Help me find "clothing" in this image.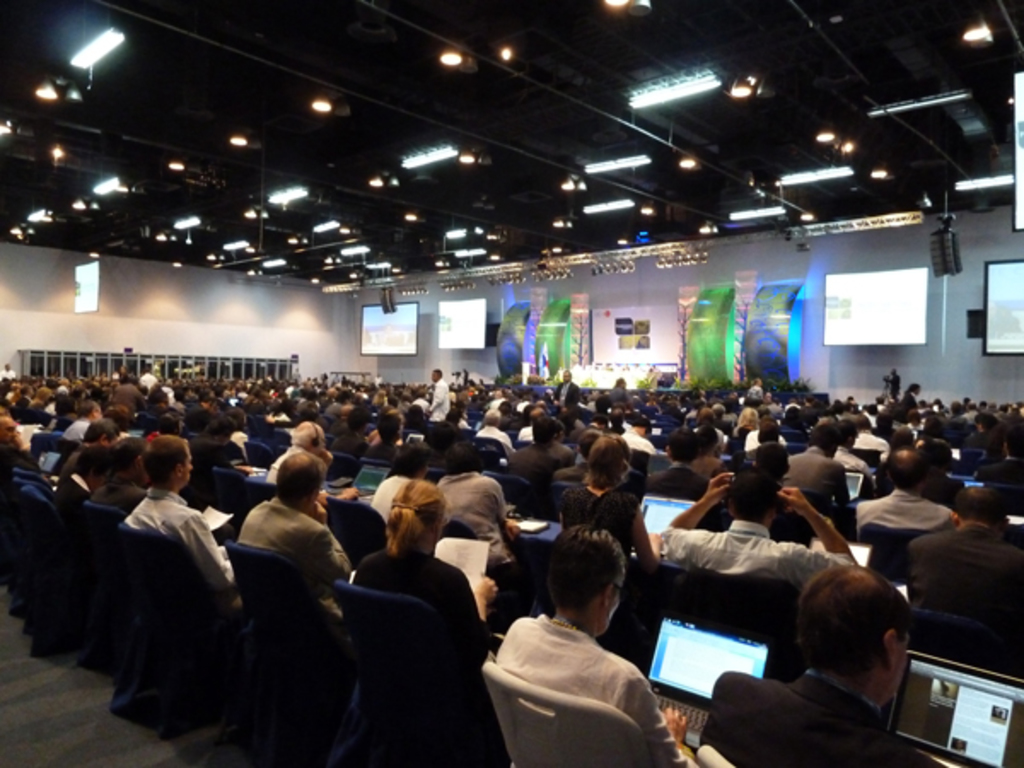
Found it: [126,480,236,585].
